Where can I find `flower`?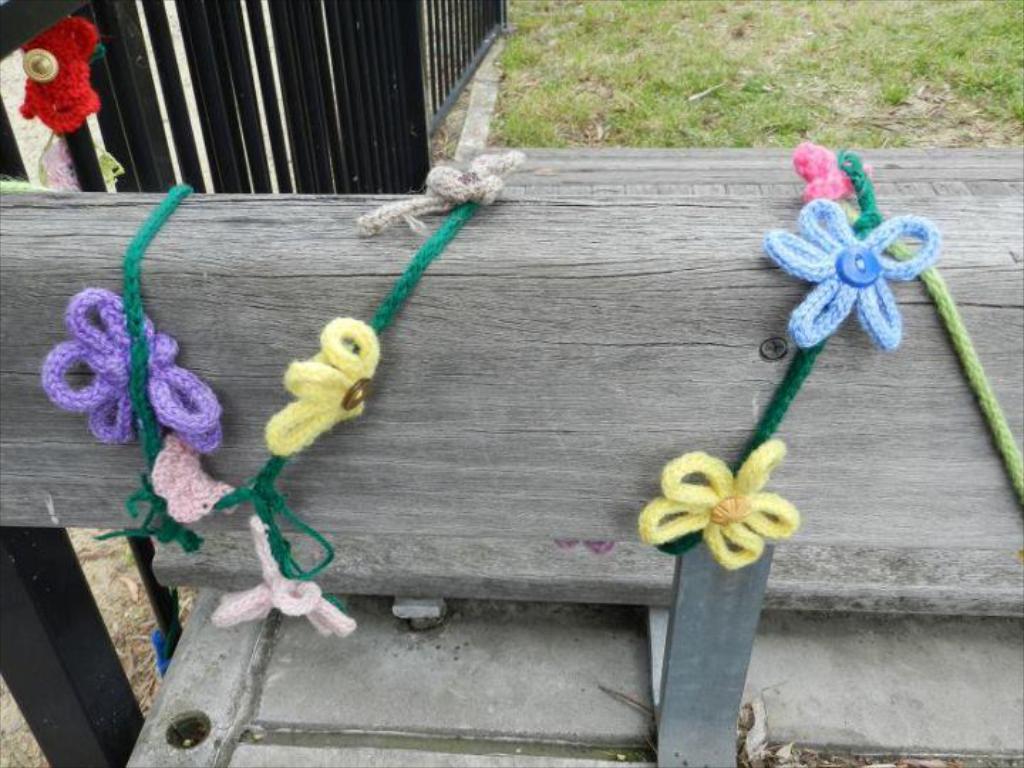
You can find it at 209 513 361 643.
